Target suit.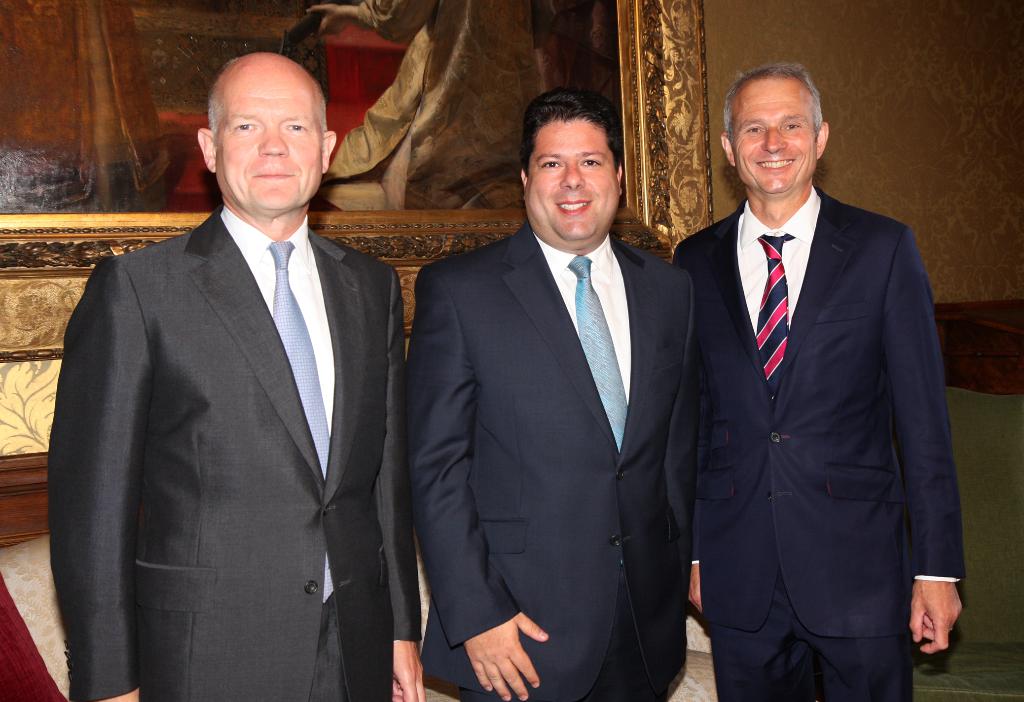
Target region: (x1=667, y1=181, x2=972, y2=701).
